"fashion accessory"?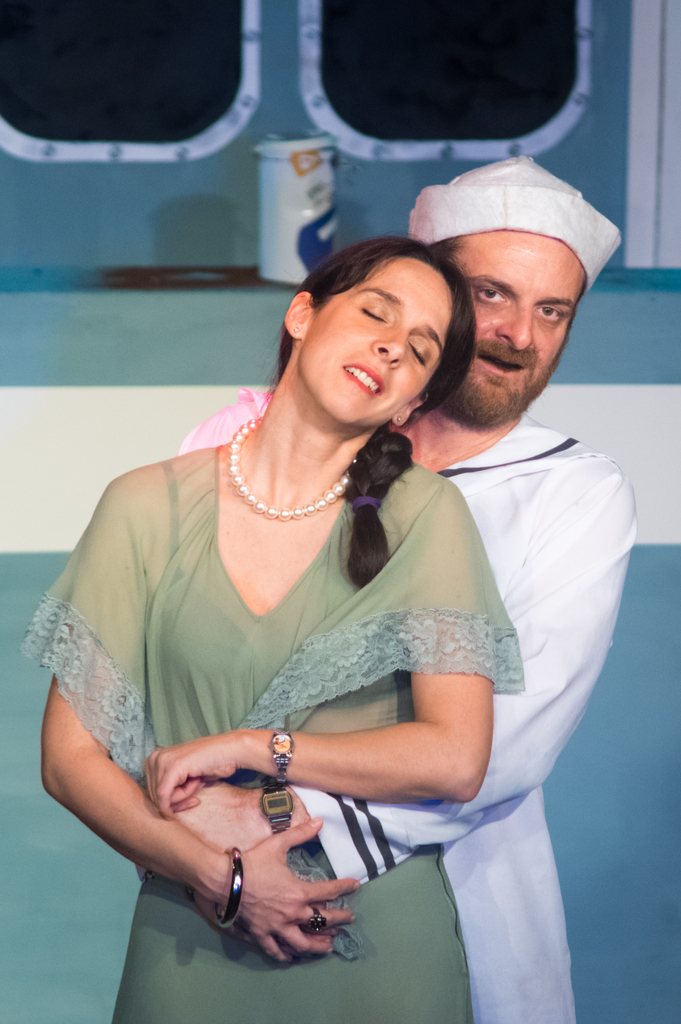
select_region(291, 326, 300, 333)
